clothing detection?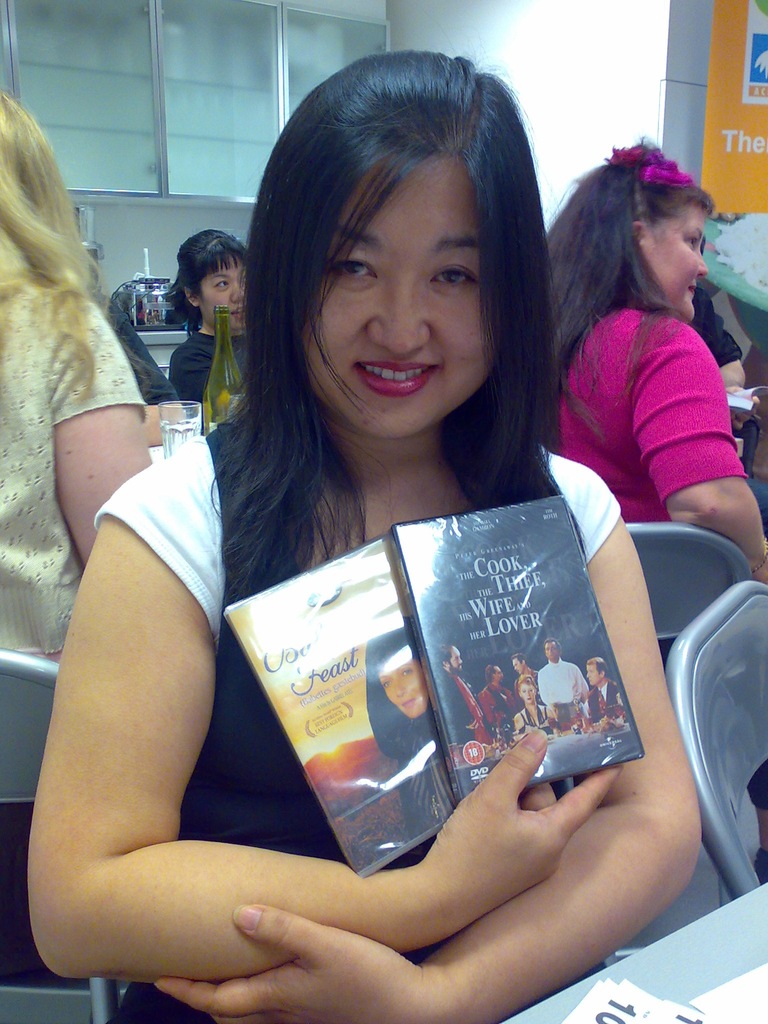
{"x1": 166, "y1": 330, "x2": 264, "y2": 399}
